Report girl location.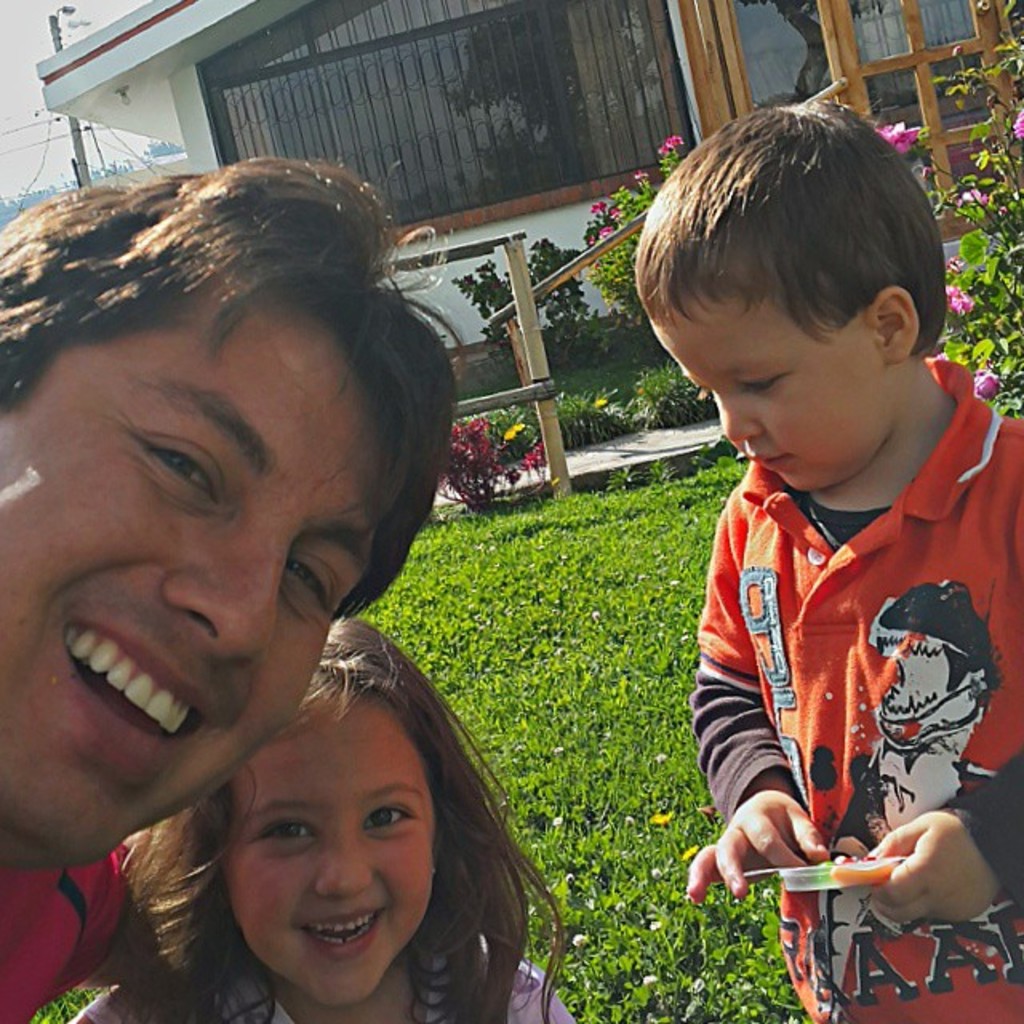
Report: [x1=120, y1=606, x2=563, y2=1022].
